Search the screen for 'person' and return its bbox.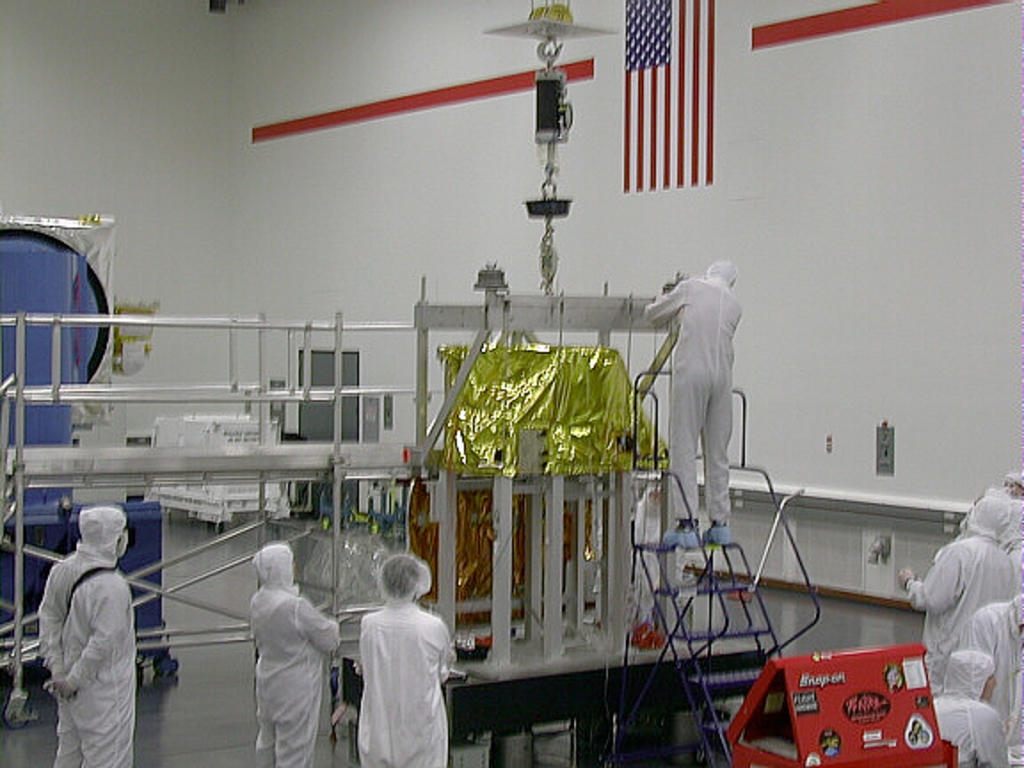
Found: {"left": 352, "top": 551, "right": 457, "bottom": 766}.
